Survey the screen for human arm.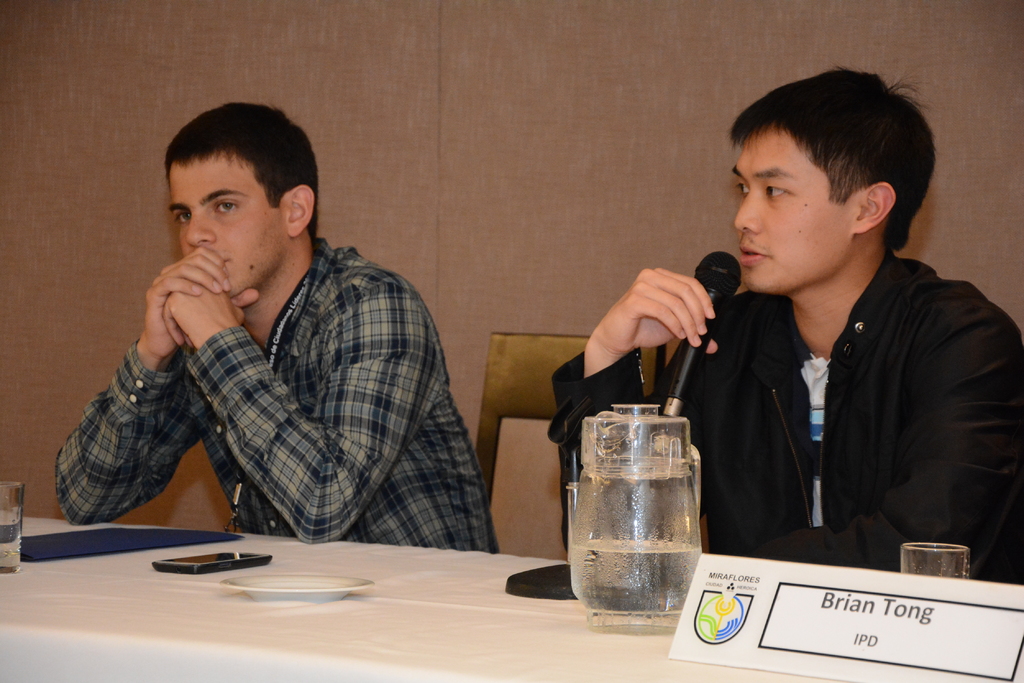
Survey found: left=160, top=246, right=447, bottom=543.
